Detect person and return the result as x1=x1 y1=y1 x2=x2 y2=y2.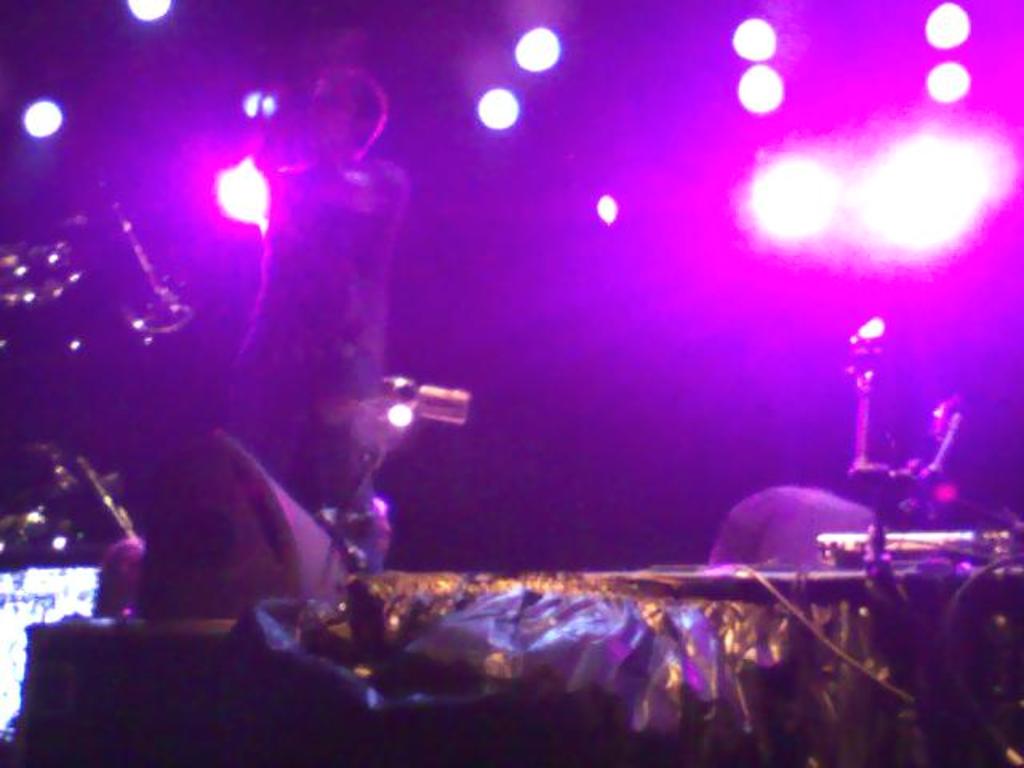
x1=229 y1=62 x2=416 y2=571.
